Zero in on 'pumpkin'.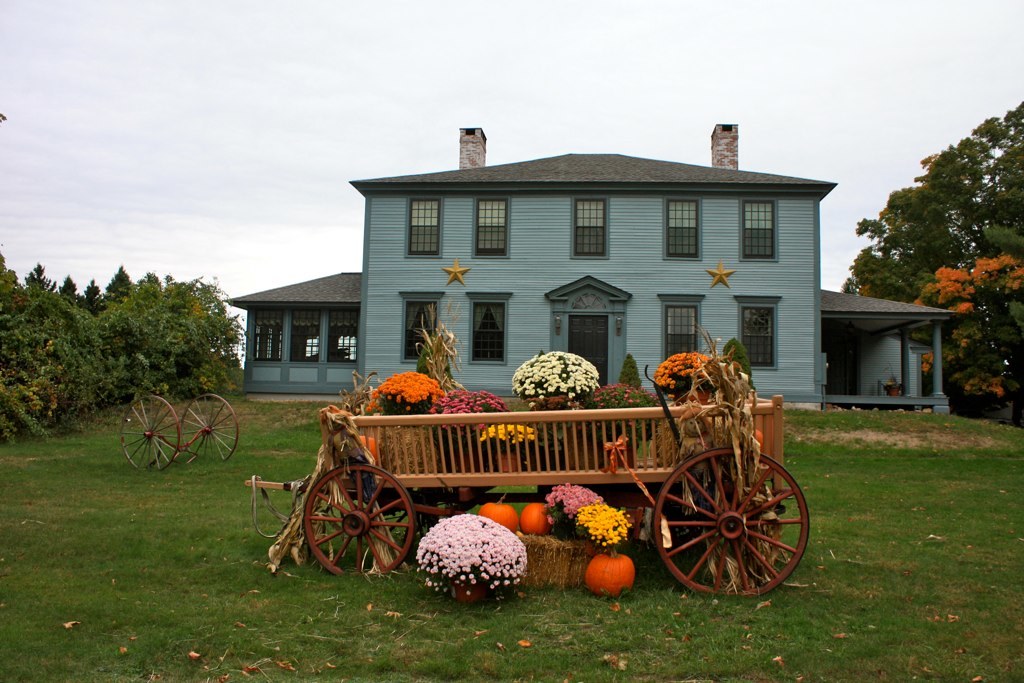
Zeroed in: [351, 436, 380, 468].
